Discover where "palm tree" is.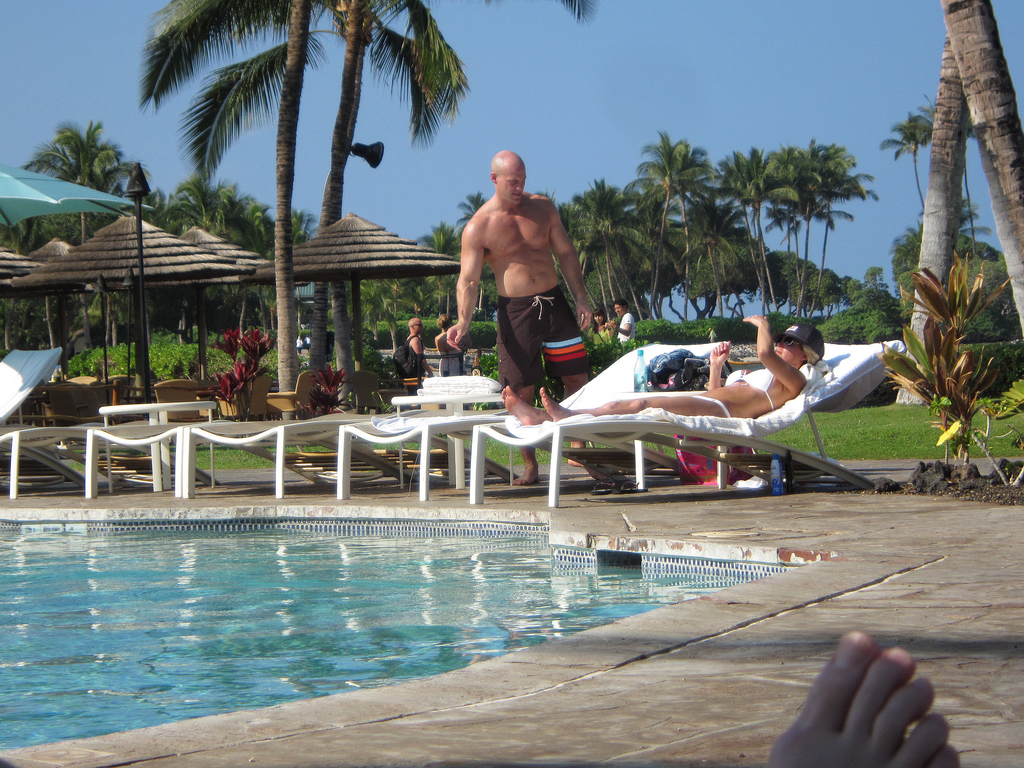
Discovered at box=[564, 179, 646, 314].
